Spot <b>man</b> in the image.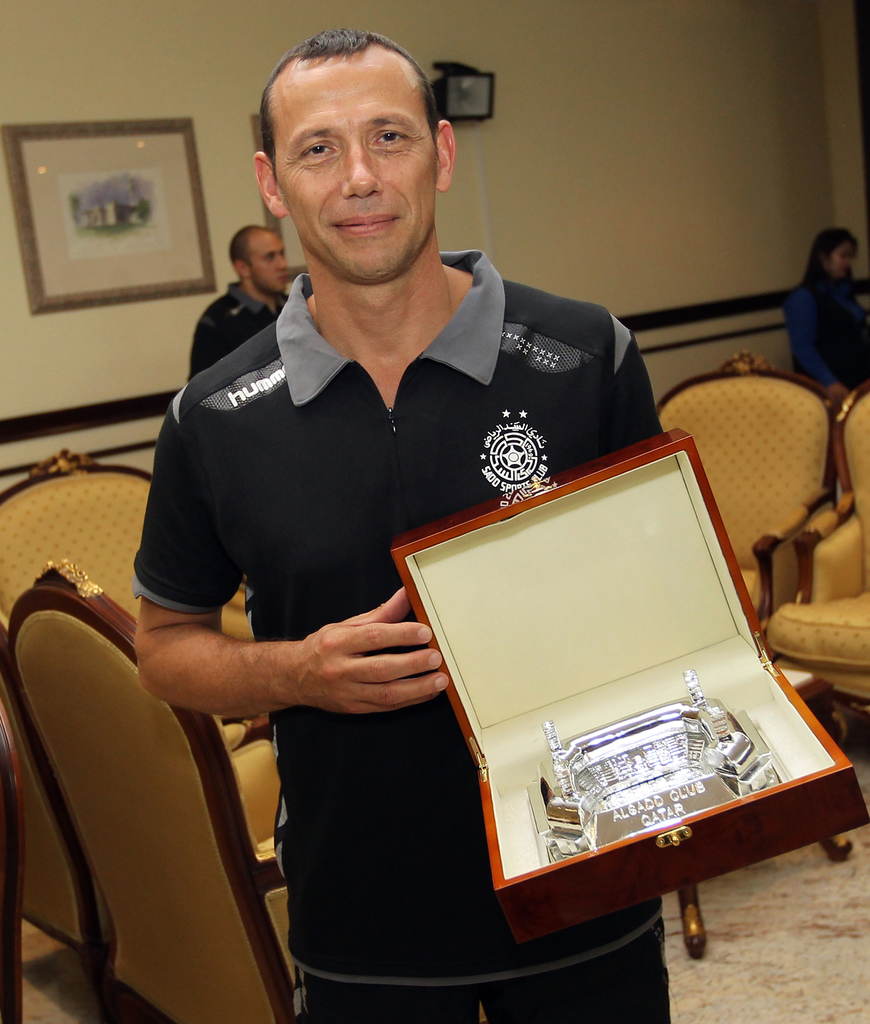
<b>man</b> found at 131 26 660 1023.
